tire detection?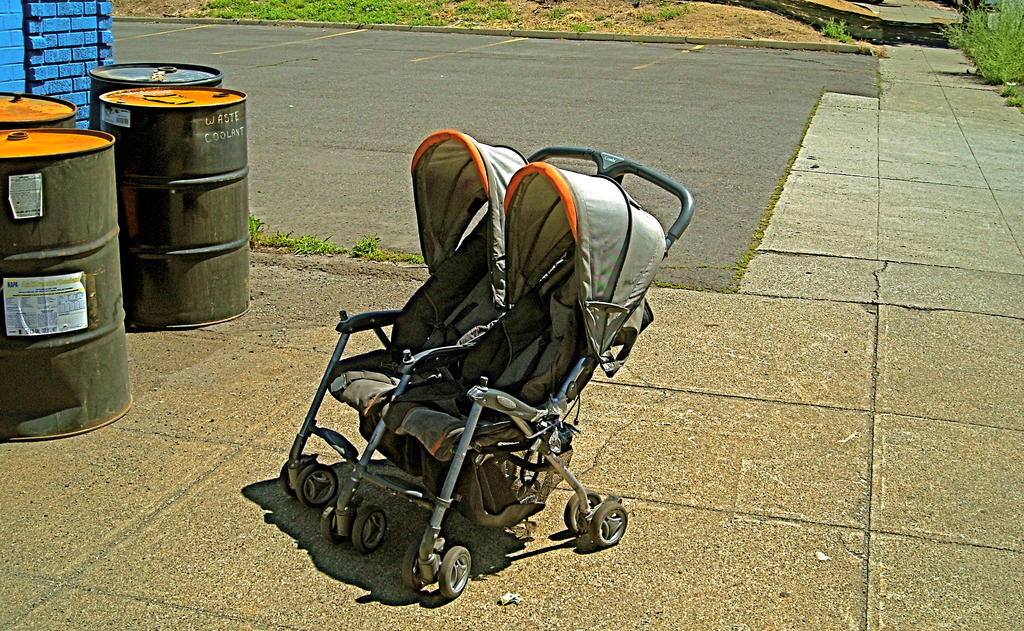
(x1=323, y1=502, x2=348, y2=541)
